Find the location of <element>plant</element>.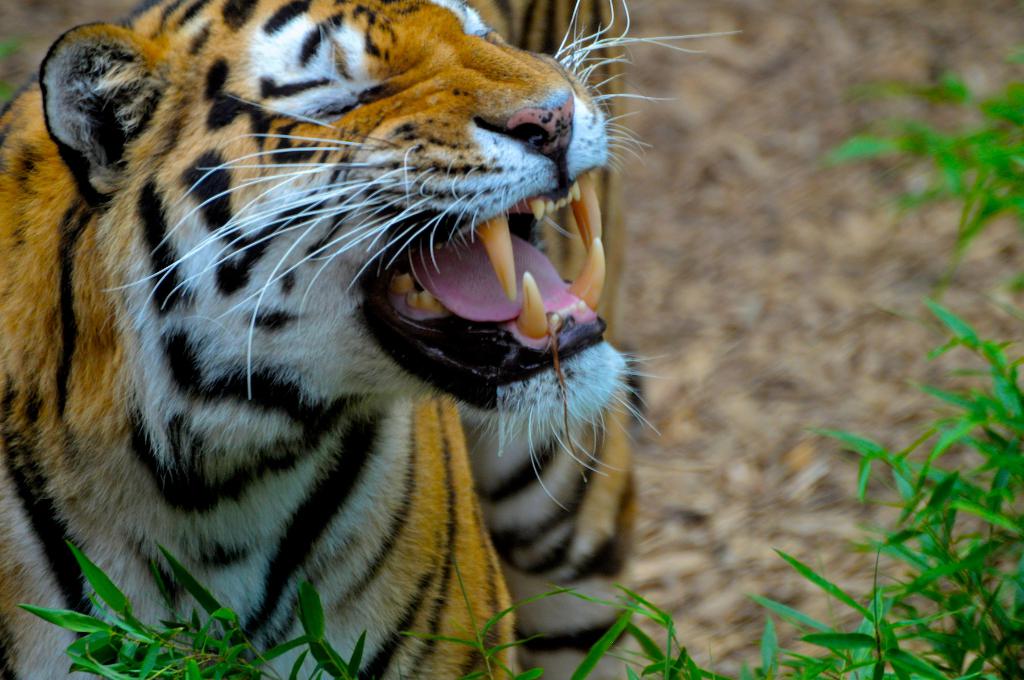
Location: region(10, 534, 376, 679).
